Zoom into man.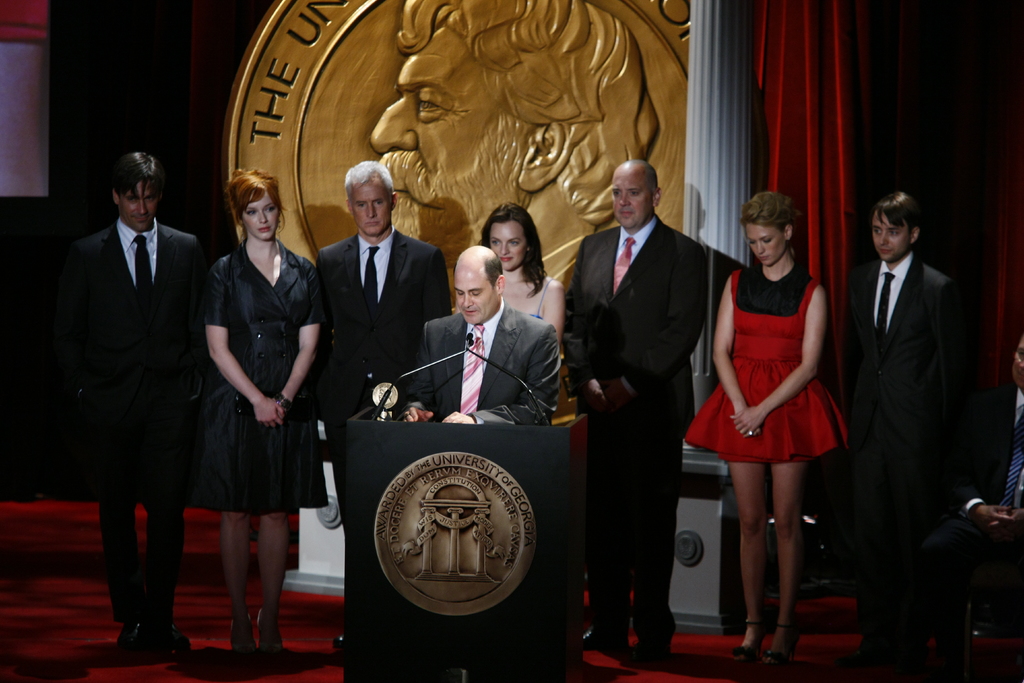
Zoom target: pyautogui.locateOnScreen(392, 238, 564, 425).
